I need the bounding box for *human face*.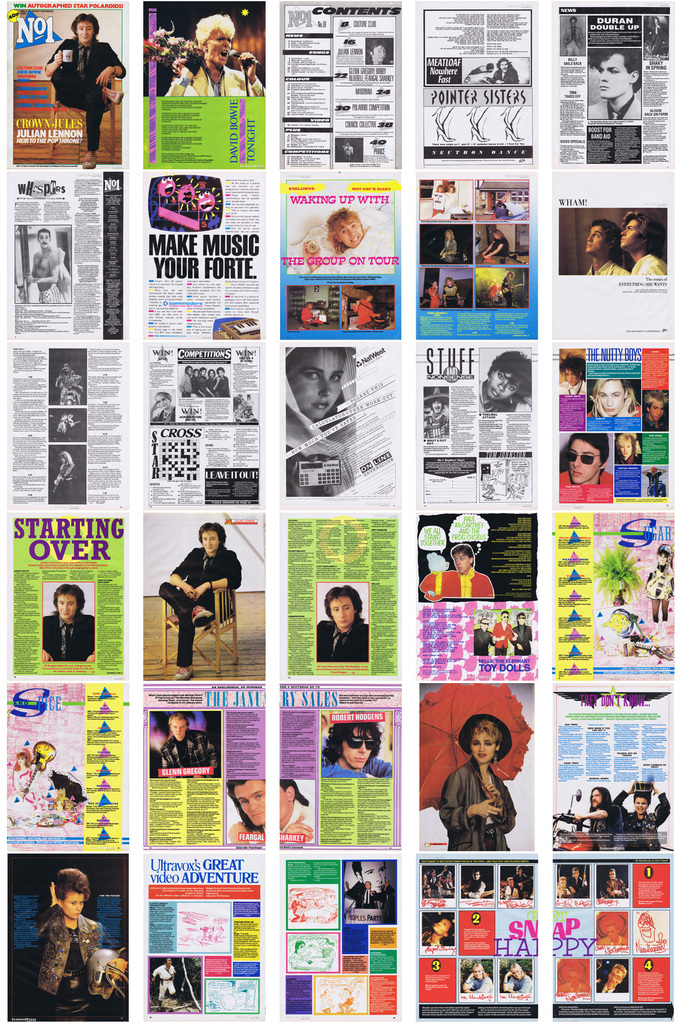
Here it is: 284,349,342,419.
